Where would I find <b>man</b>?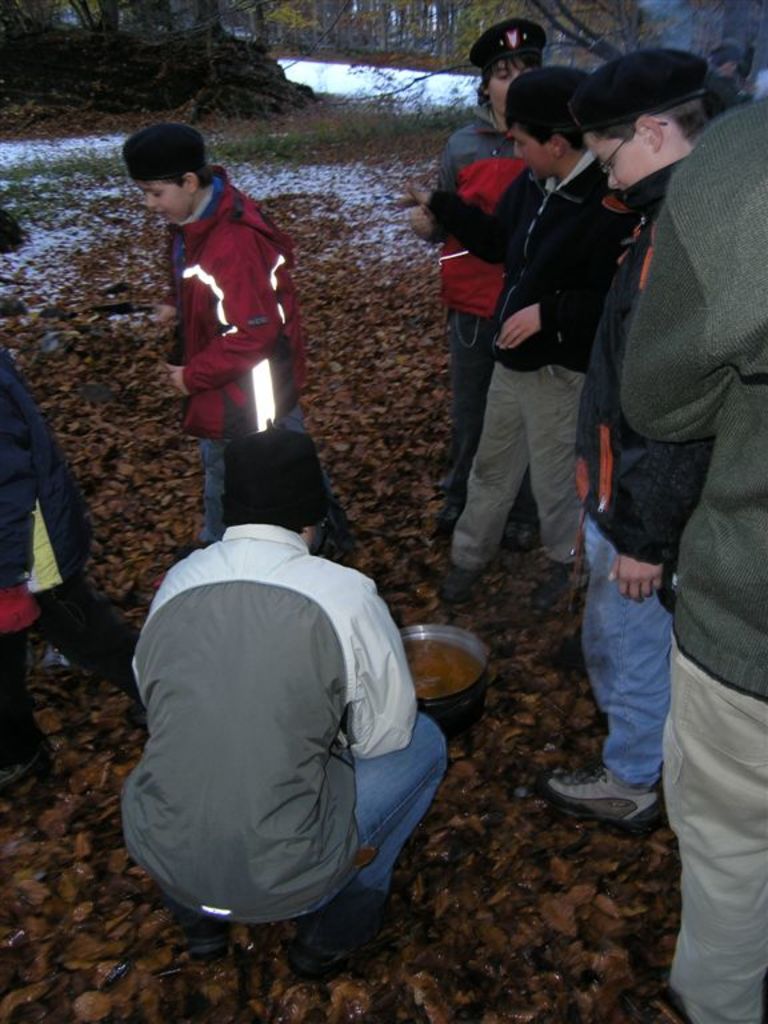
At box(123, 476, 459, 952).
